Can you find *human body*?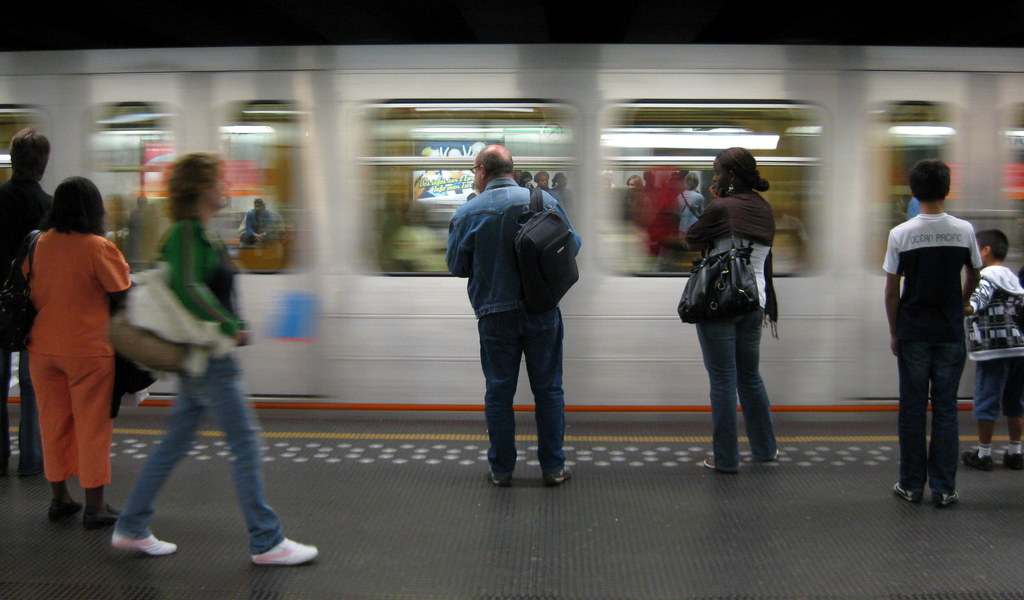
Yes, bounding box: crop(687, 148, 783, 478).
